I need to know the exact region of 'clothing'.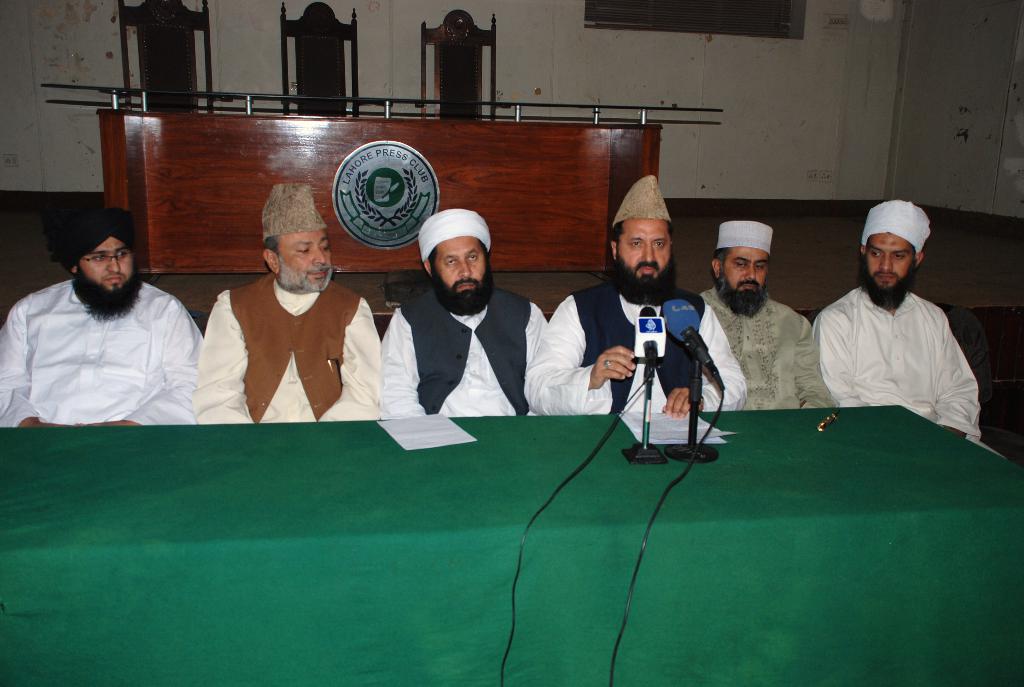
Region: select_region(525, 281, 751, 420).
